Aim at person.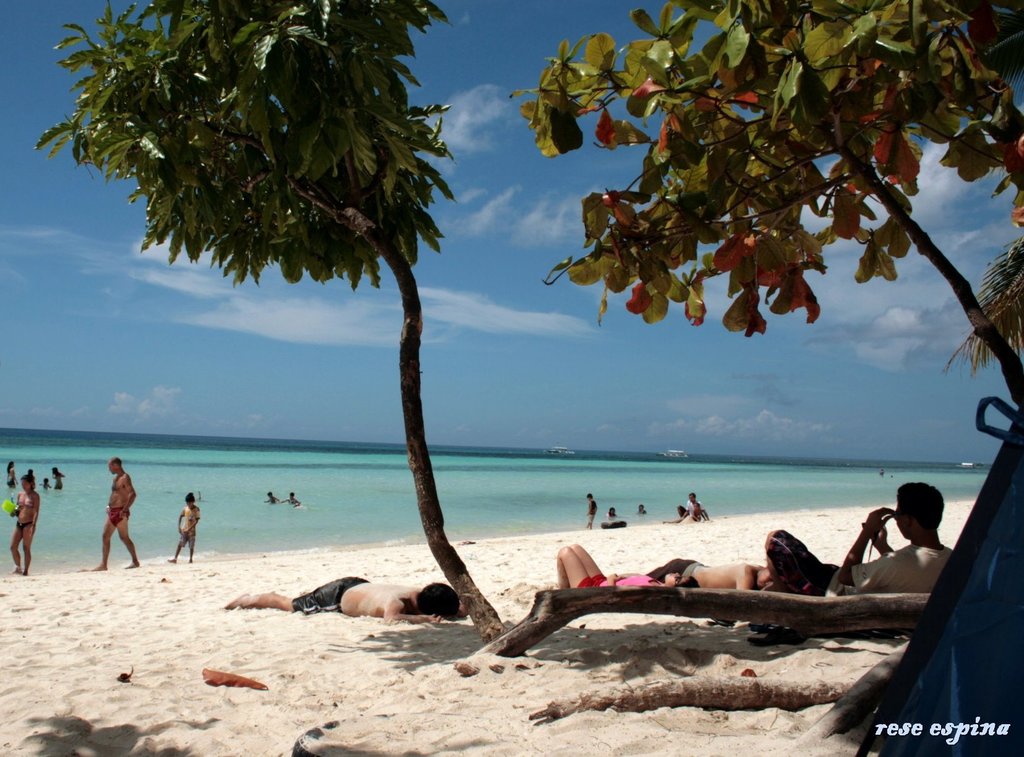
Aimed at 97,459,138,572.
